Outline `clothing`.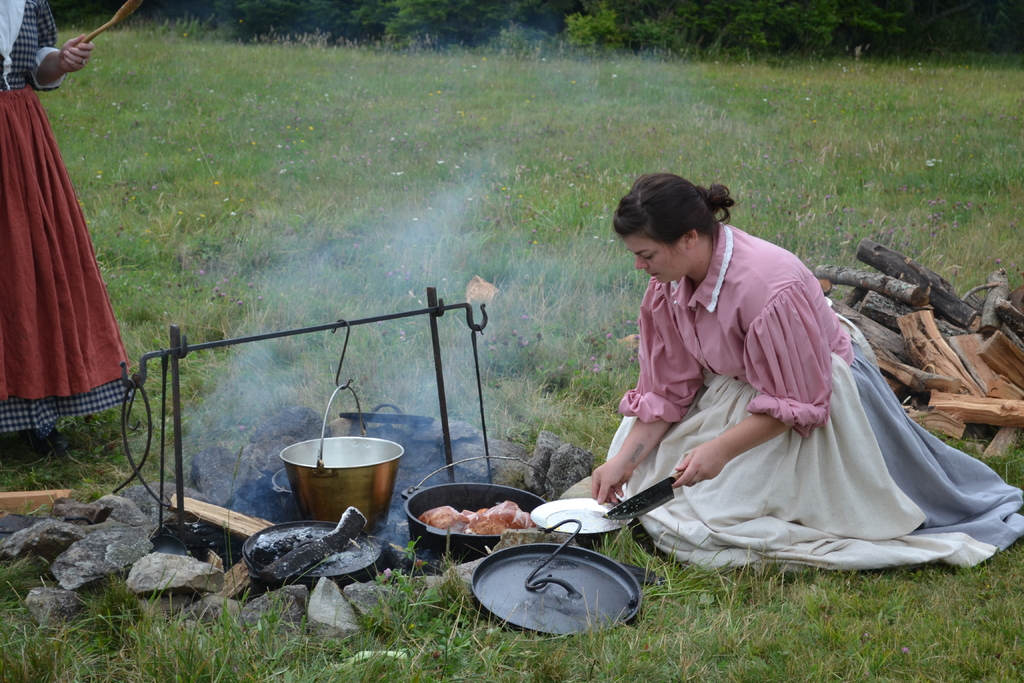
Outline: rect(0, 4, 145, 435).
